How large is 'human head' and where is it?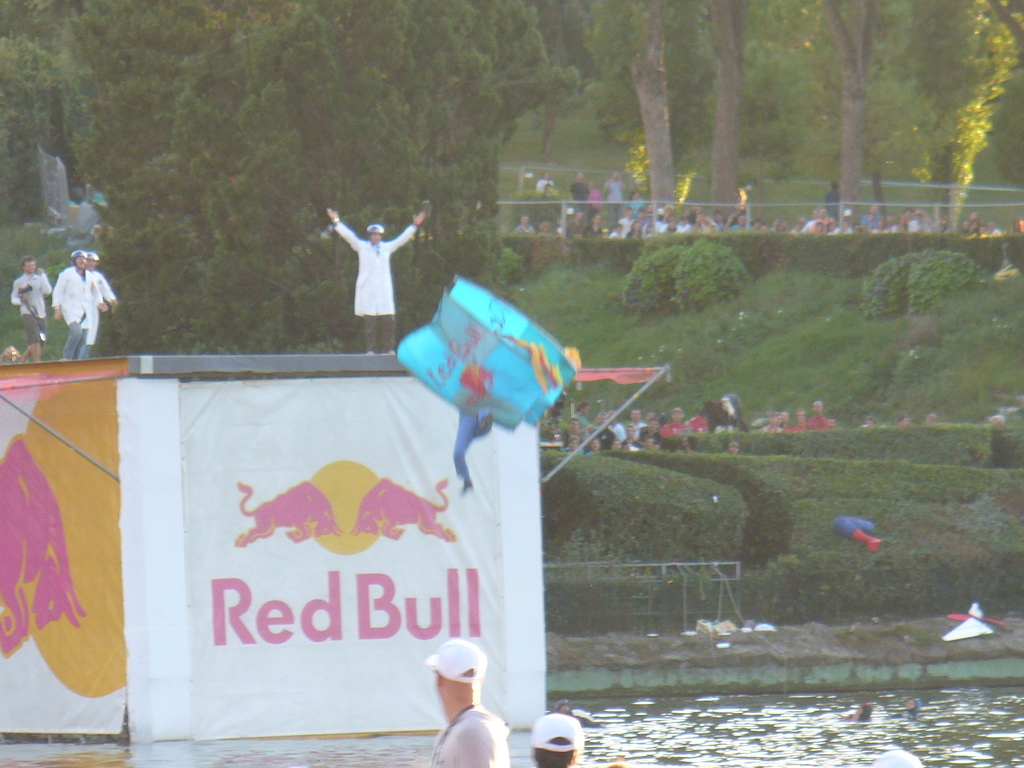
Bounding box: 556,699,569,712.
